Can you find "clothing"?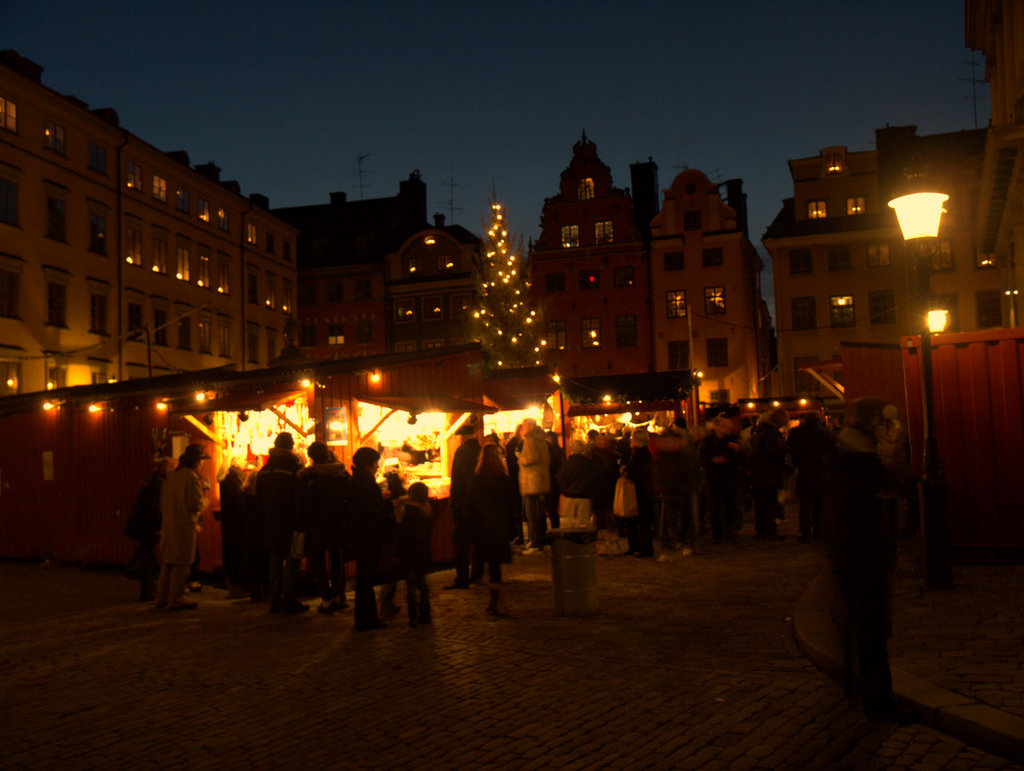
Yes, bounding box: x1=343 y1=471 x2=383 y2=613.
